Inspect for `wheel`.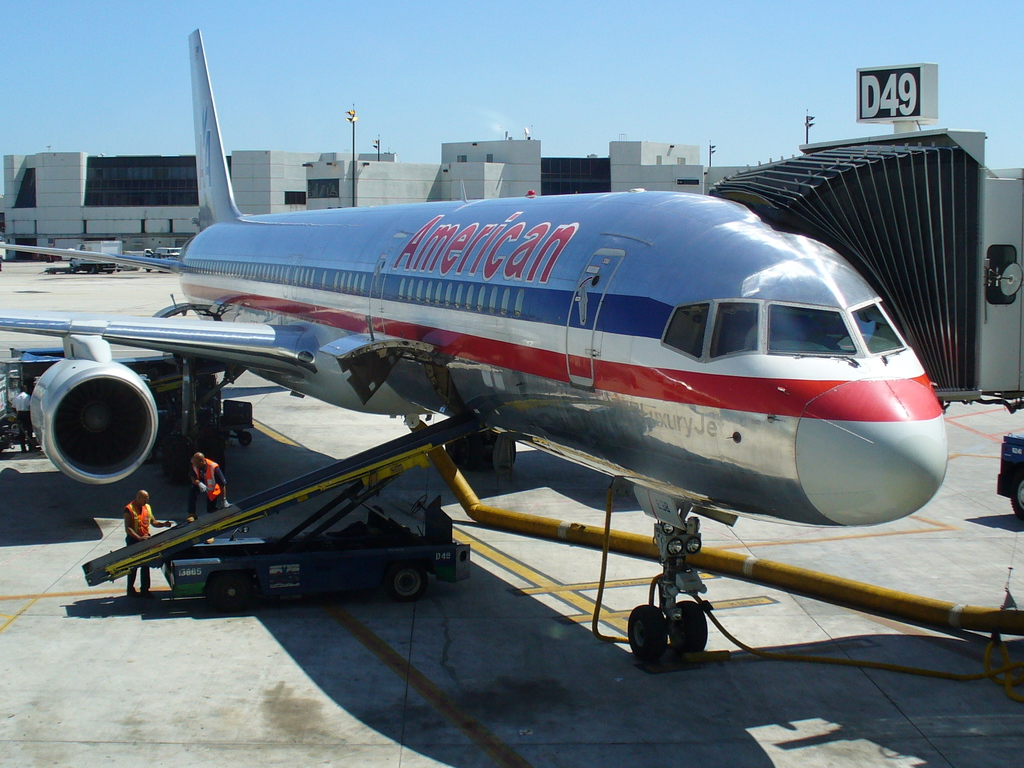
Inspection: box=[440, 426, 516, 471].
